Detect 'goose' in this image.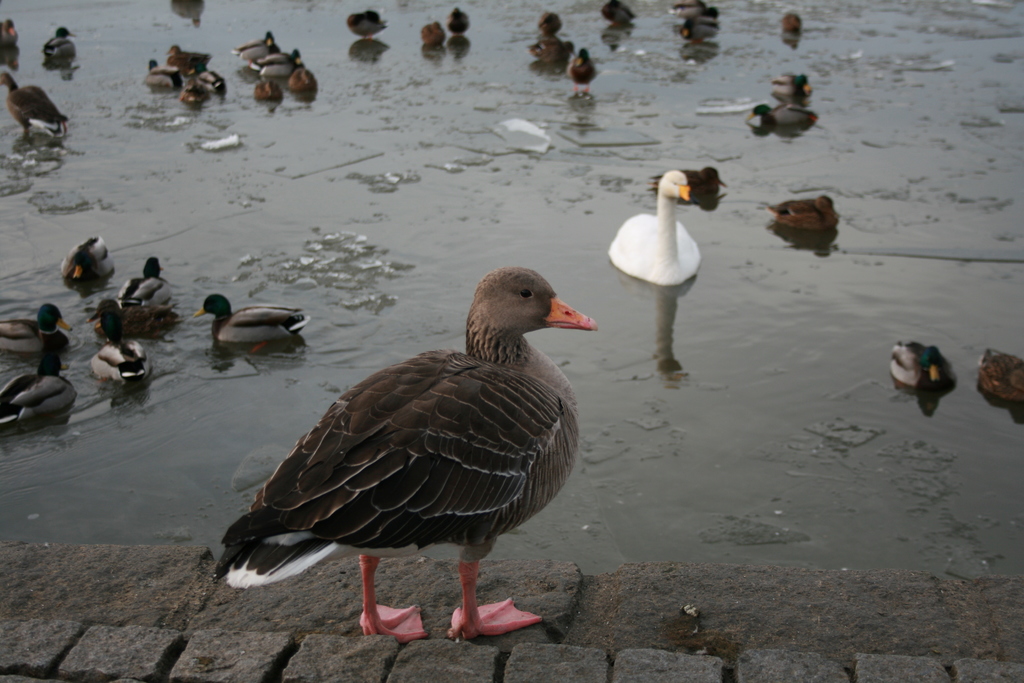
Detection: 0/348/72/431.
